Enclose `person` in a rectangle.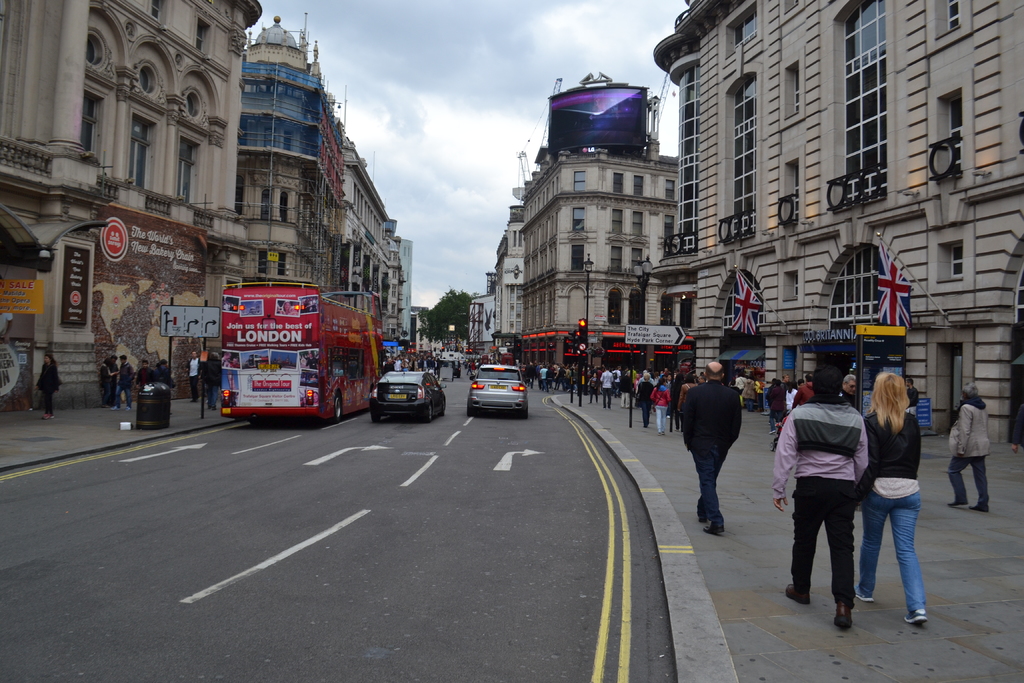
box(305, 352, 318, 367).
